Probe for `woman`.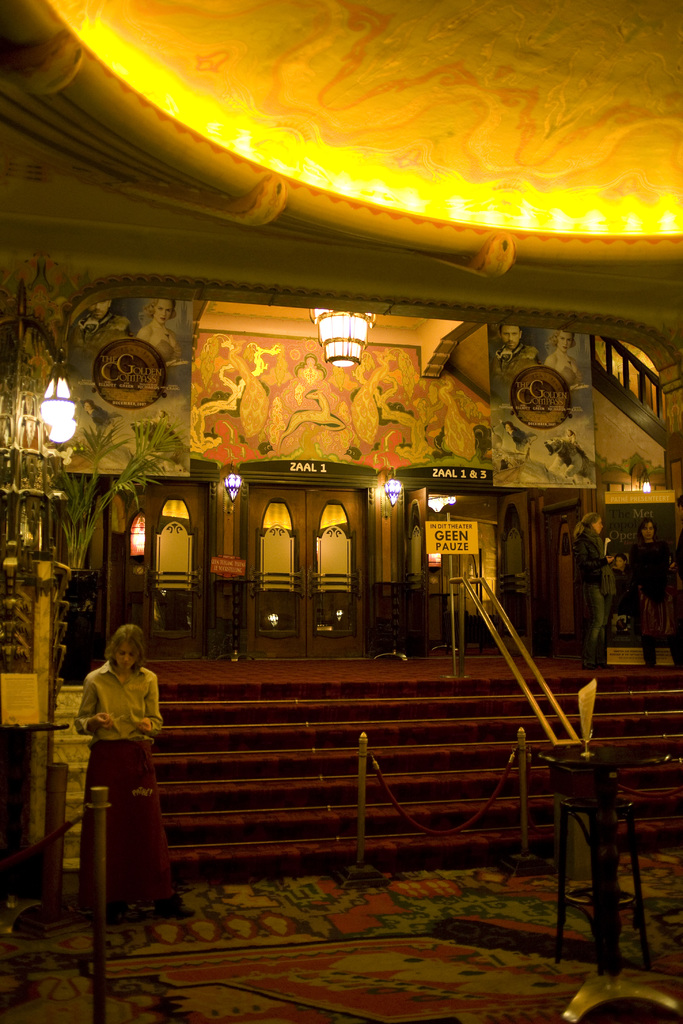
Probe result: 570, 506, 616, 677.
